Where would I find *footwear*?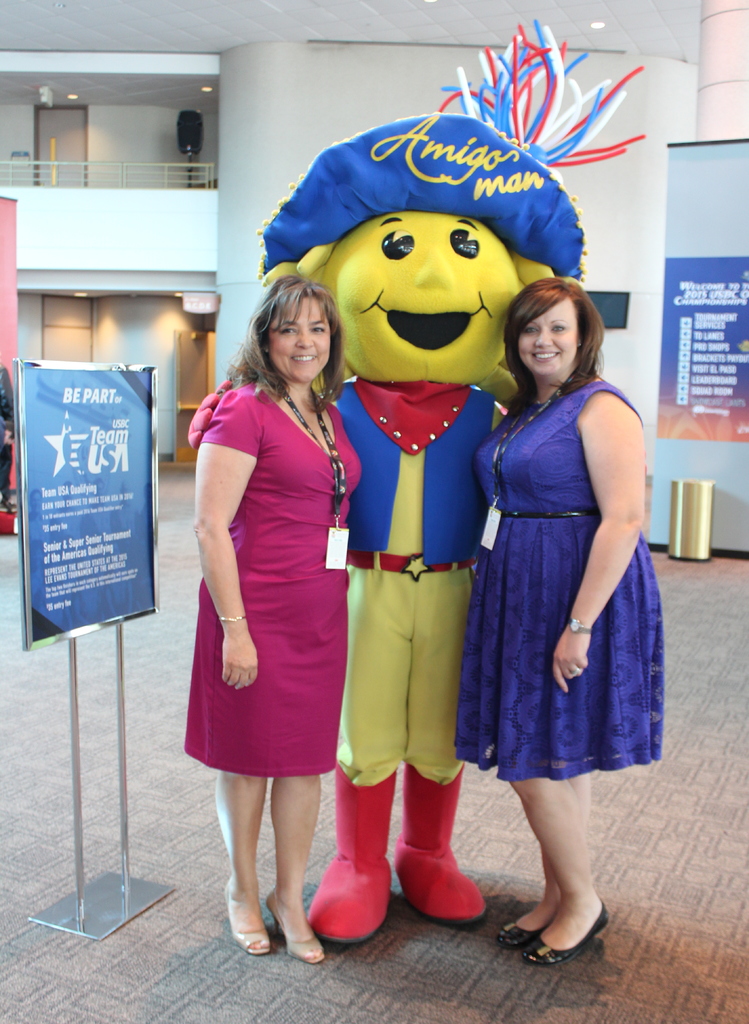
At (229, 872, 278, 958).
